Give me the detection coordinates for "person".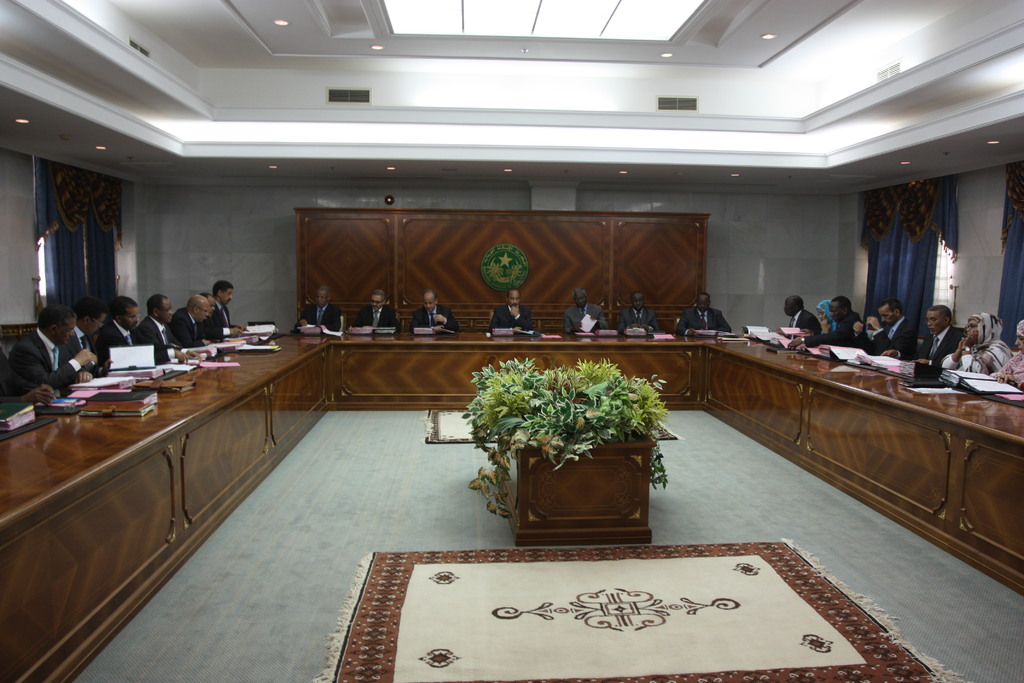
<bbox>483, 288, 533, 340</bbox>.
